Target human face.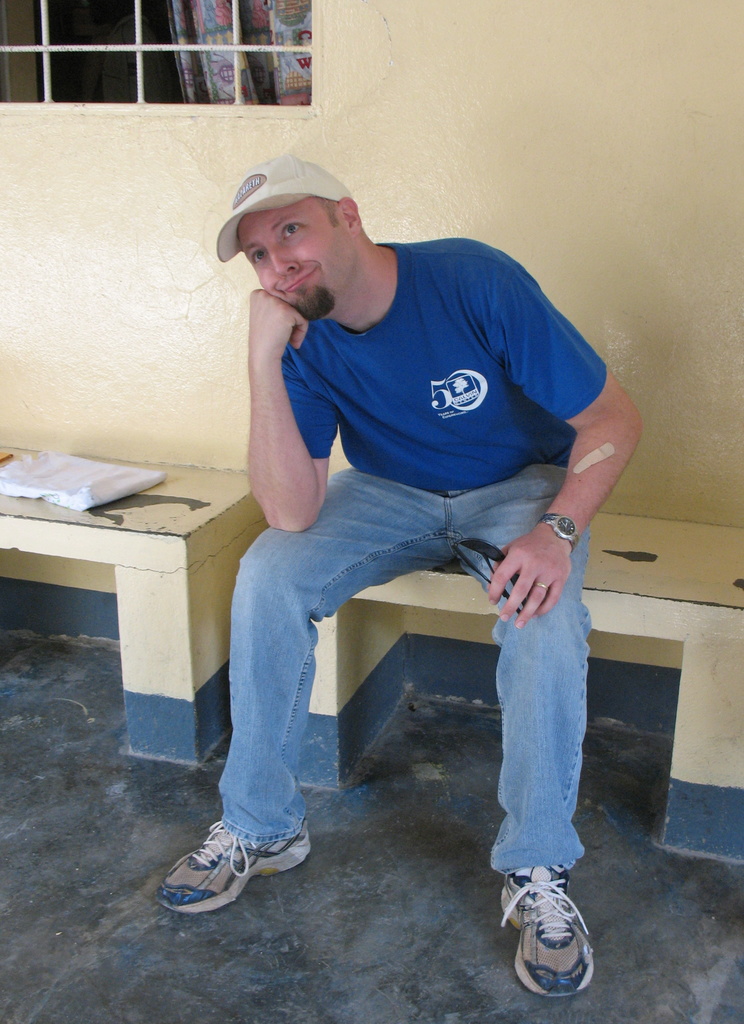
Target region: 240/199/362/319.
